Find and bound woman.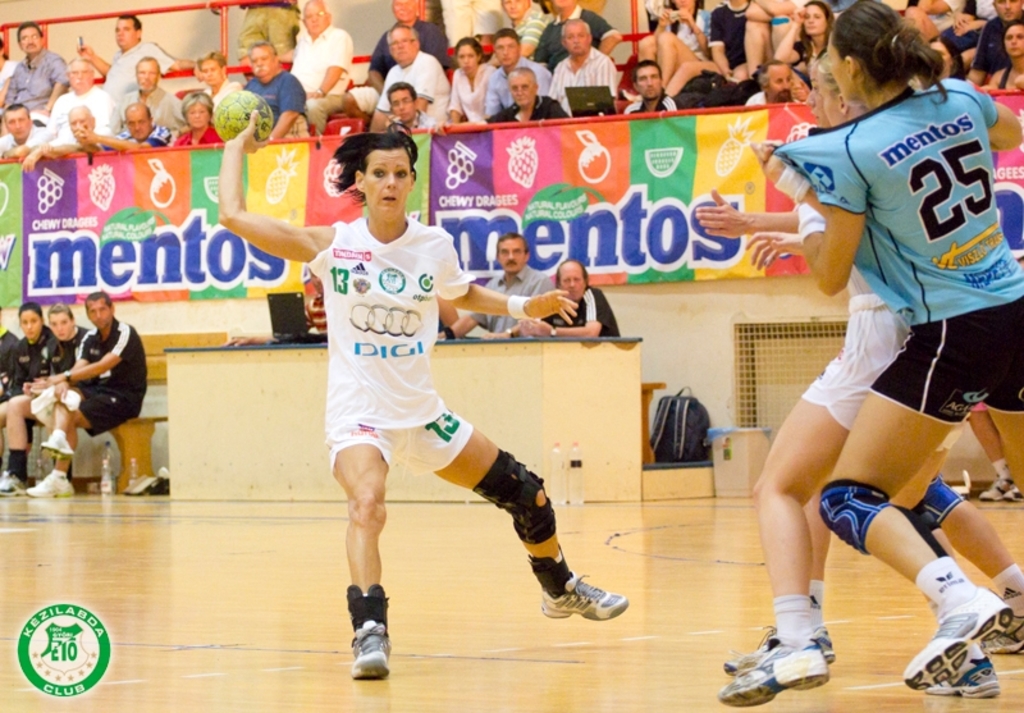
Bound: (left=0, top=298, right=95, bottom=499).
